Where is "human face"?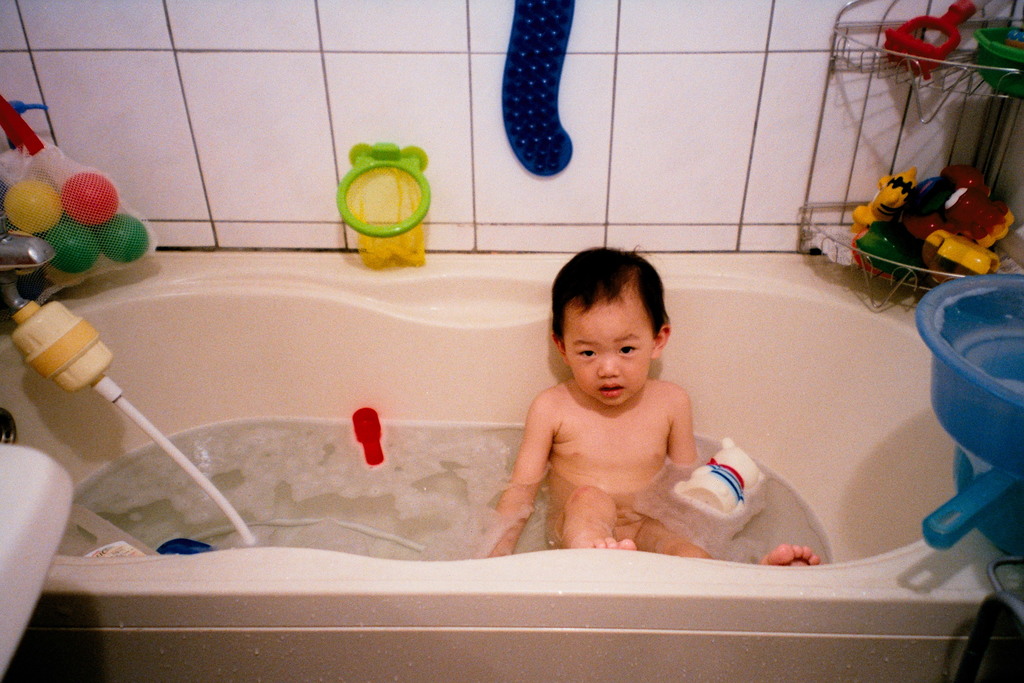
crop(564, 307, 653, 409).
